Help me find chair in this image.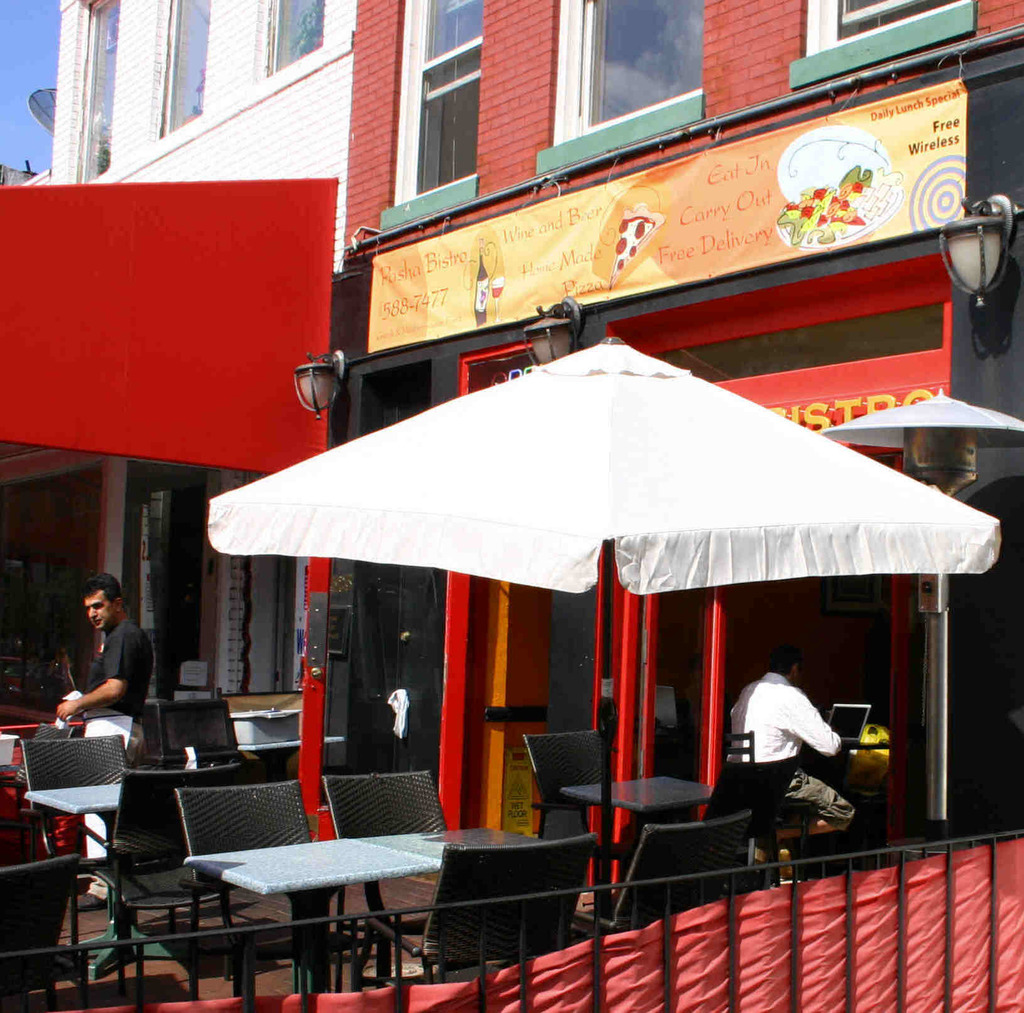
Found it: [180, 776, 296, 975].
